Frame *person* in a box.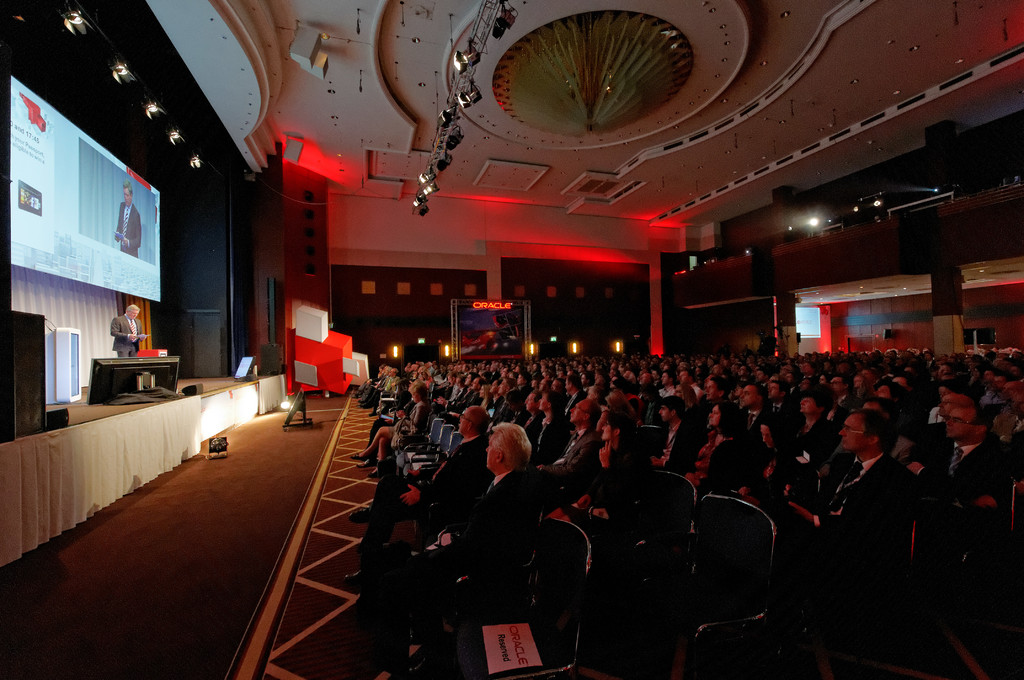
Rect(111, 182, 143, 259).
